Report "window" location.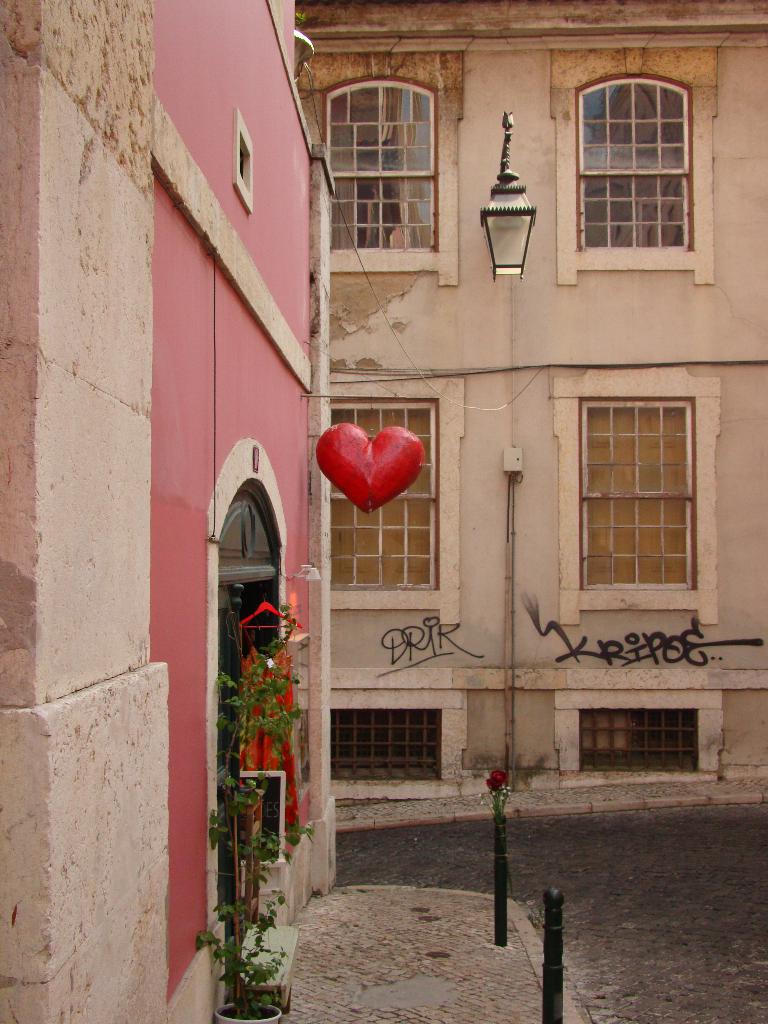
Report: 569 356 712 611.
